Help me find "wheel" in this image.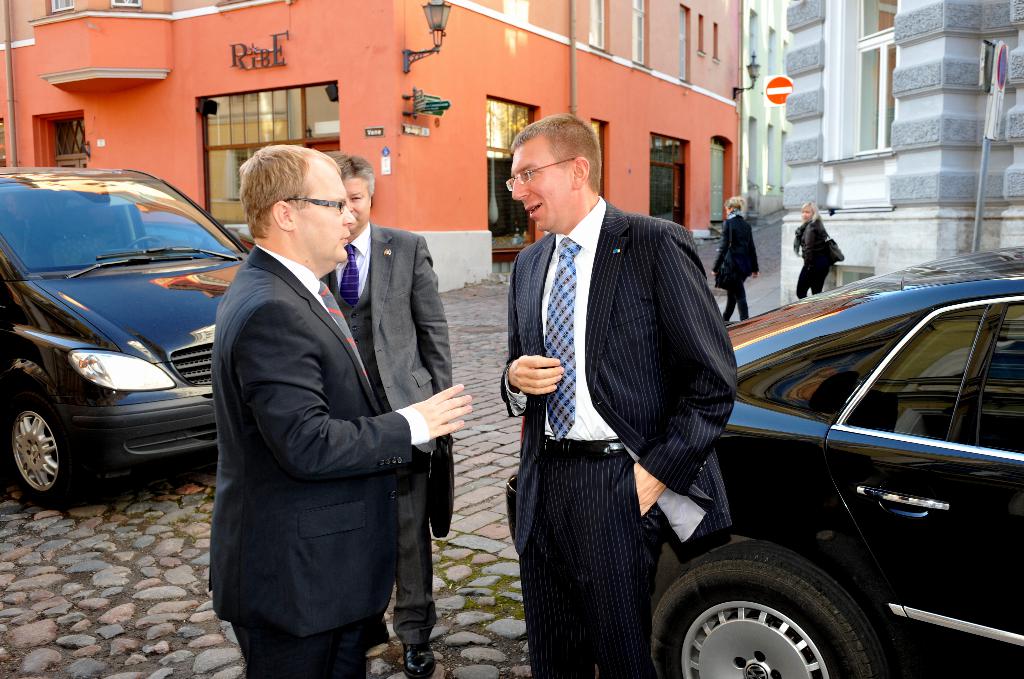
Found it: rect(129, 235, 161, 249).
